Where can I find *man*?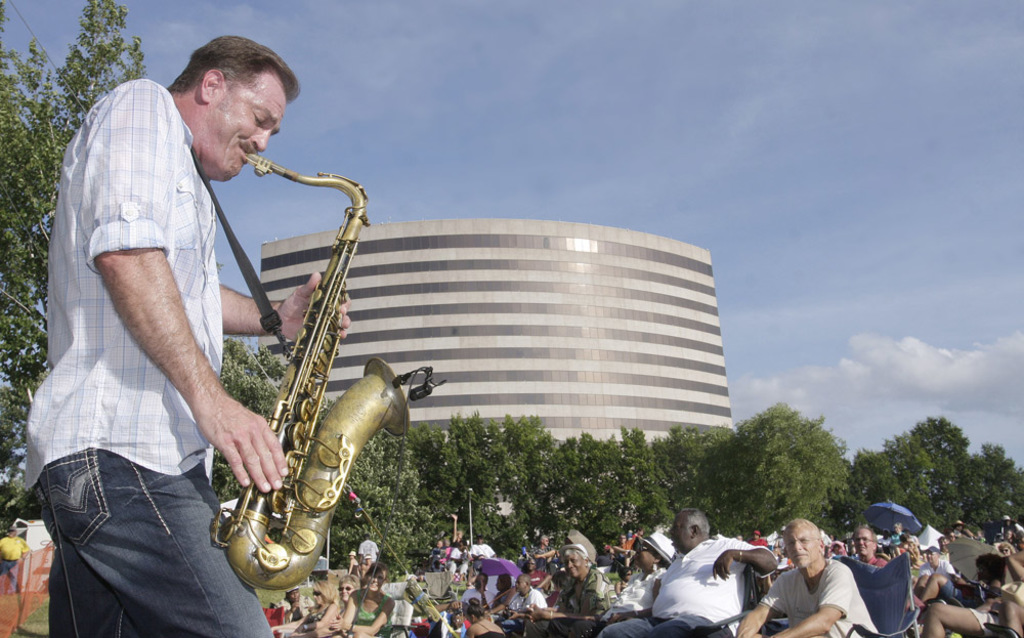
You can find it at (494,572,547,637).
